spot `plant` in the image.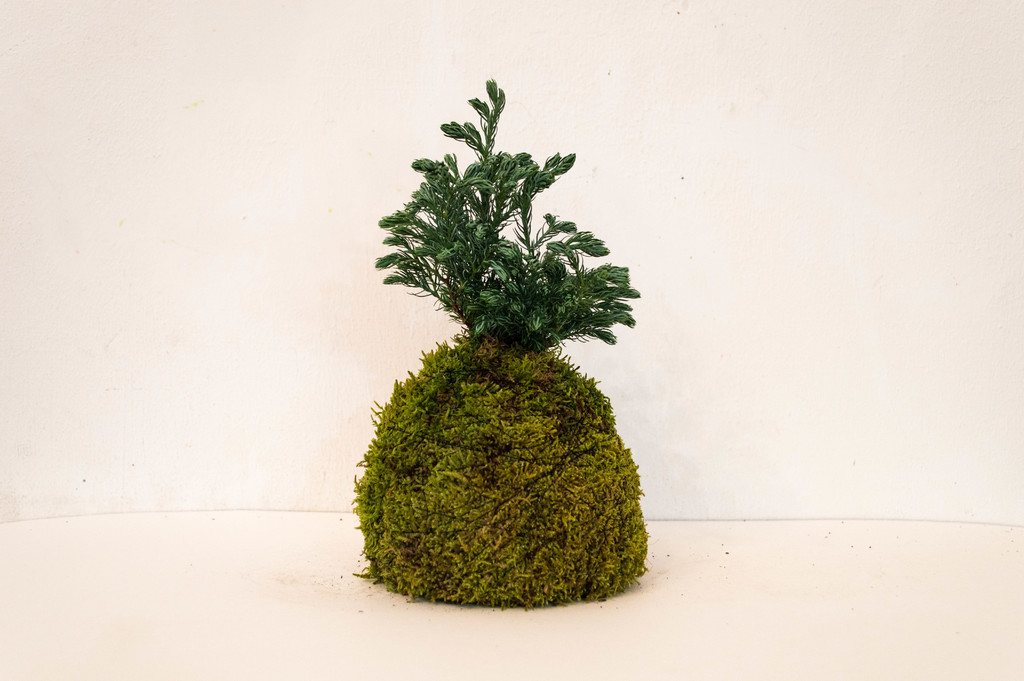
`plant` found at 340:136:661:585.
